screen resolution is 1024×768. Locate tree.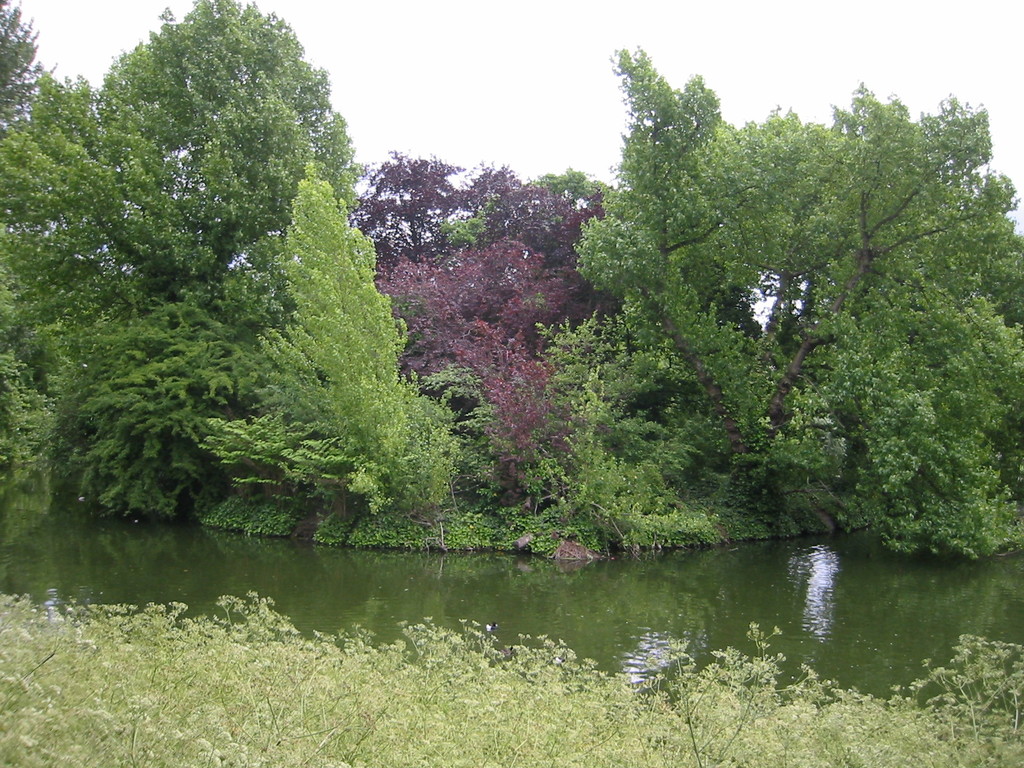
(x1=366, y1=252, x2=556, y2=526).
